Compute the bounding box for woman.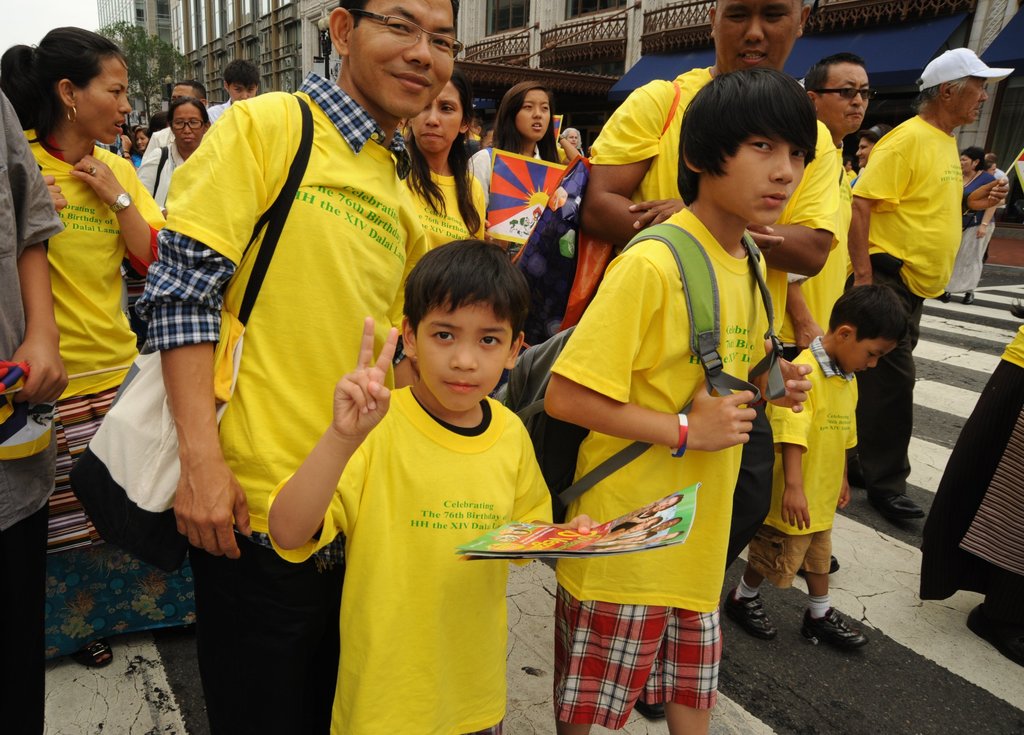
{"left": 855, "top": 123, "right": 896, "bottom": 168}.
